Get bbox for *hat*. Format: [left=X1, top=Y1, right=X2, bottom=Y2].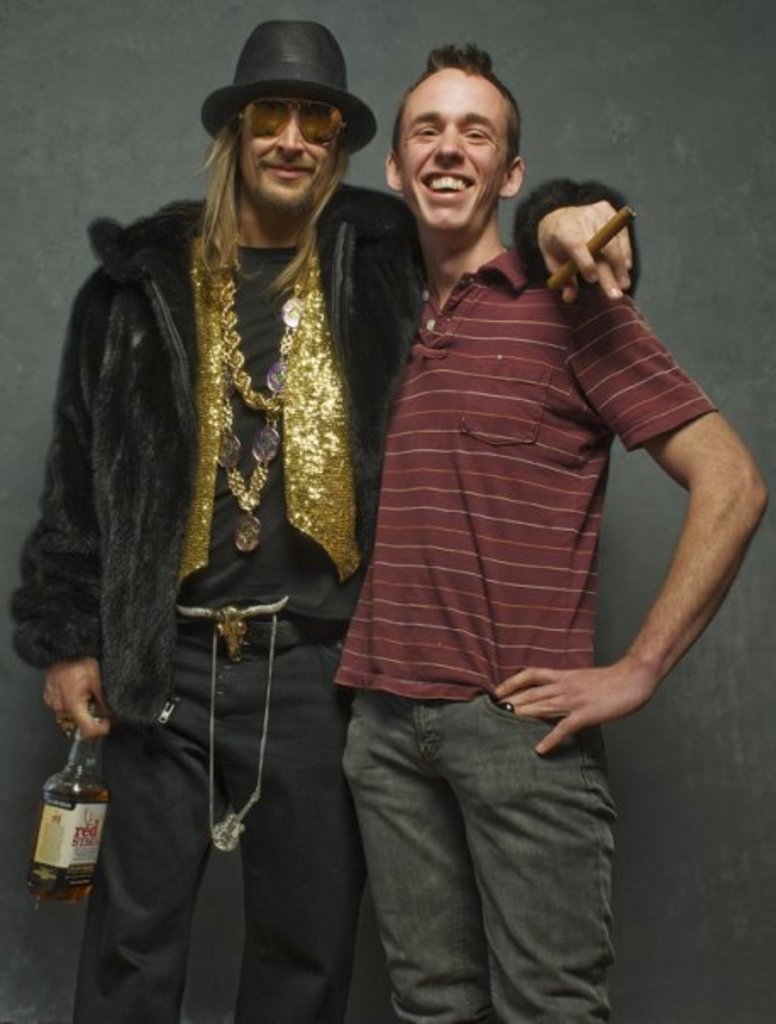
[left=200, top=17, right=380, bottom=158].
